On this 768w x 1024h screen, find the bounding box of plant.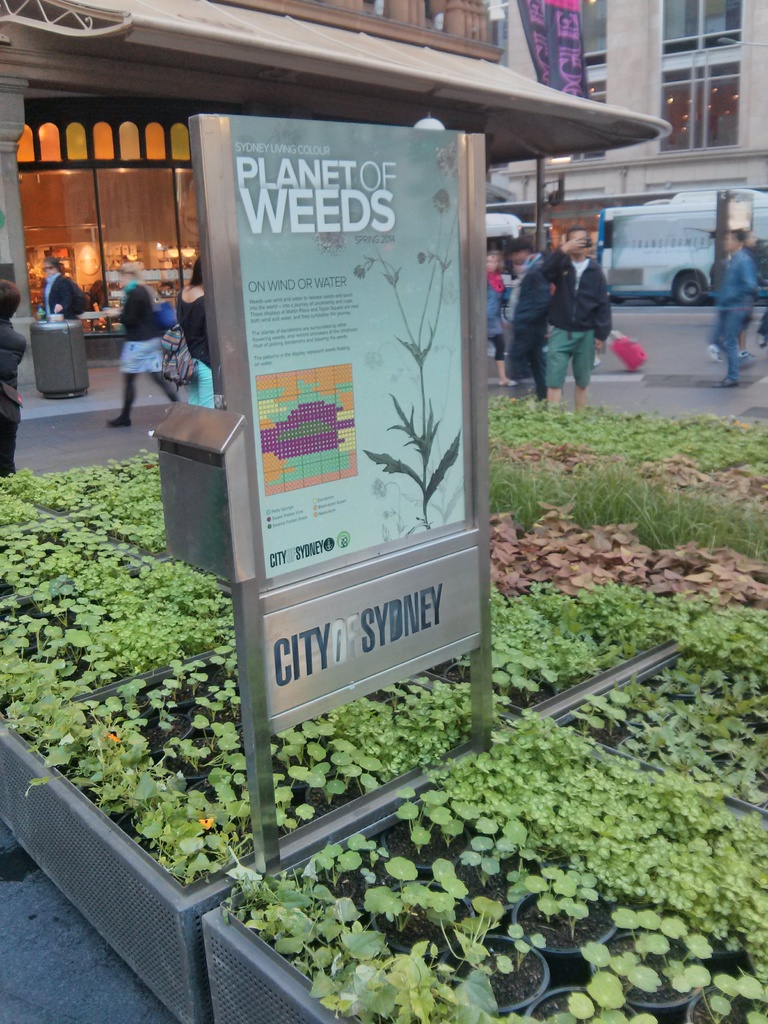
Bounding box: (0,635,253,890).
